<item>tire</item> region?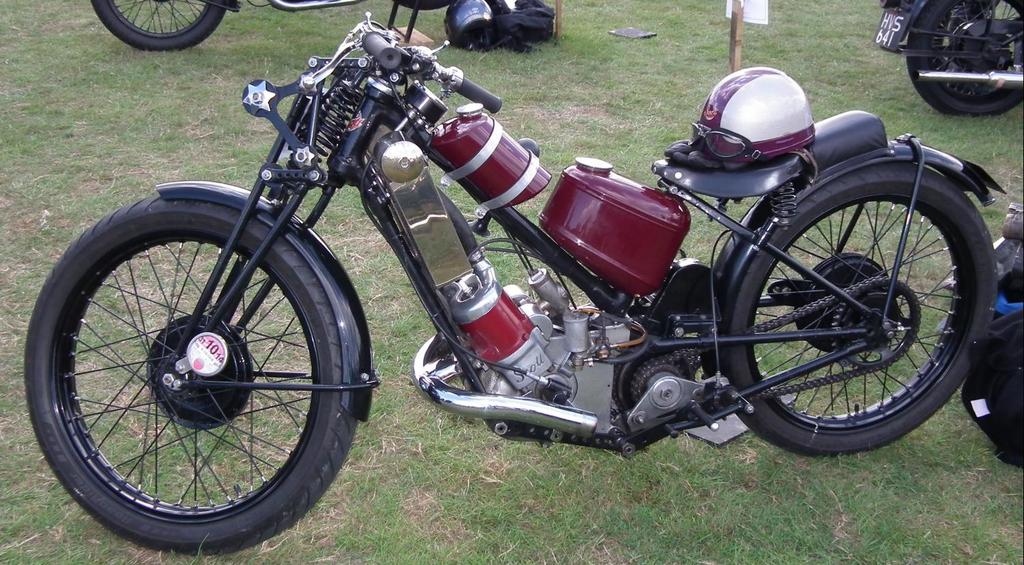
bbox=[25, 175, 346, 560]
